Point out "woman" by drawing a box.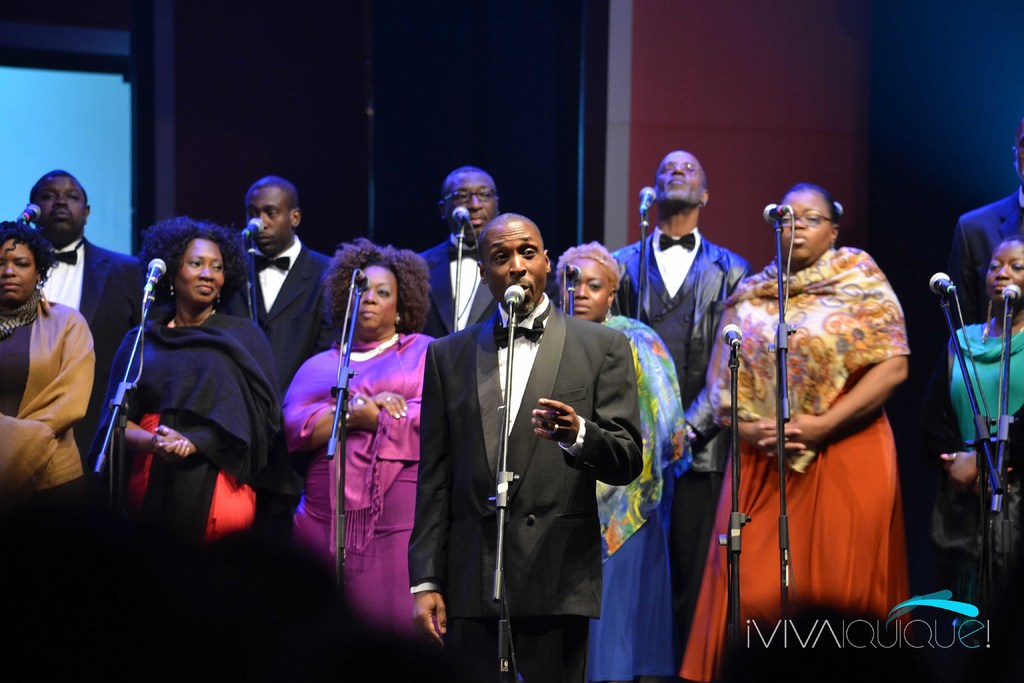
(left=98, top=215, right=278, bottom=551).
